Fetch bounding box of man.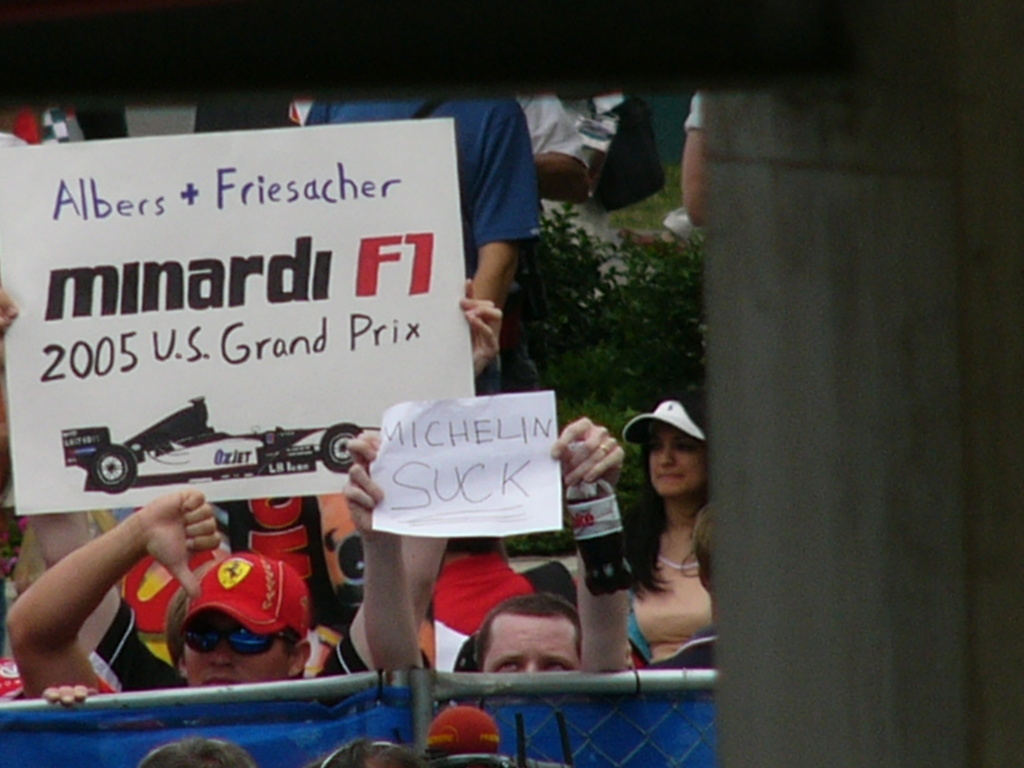
Bbox: {"left": 346, "top": 413, "right": 633, "bottom": 672}.
